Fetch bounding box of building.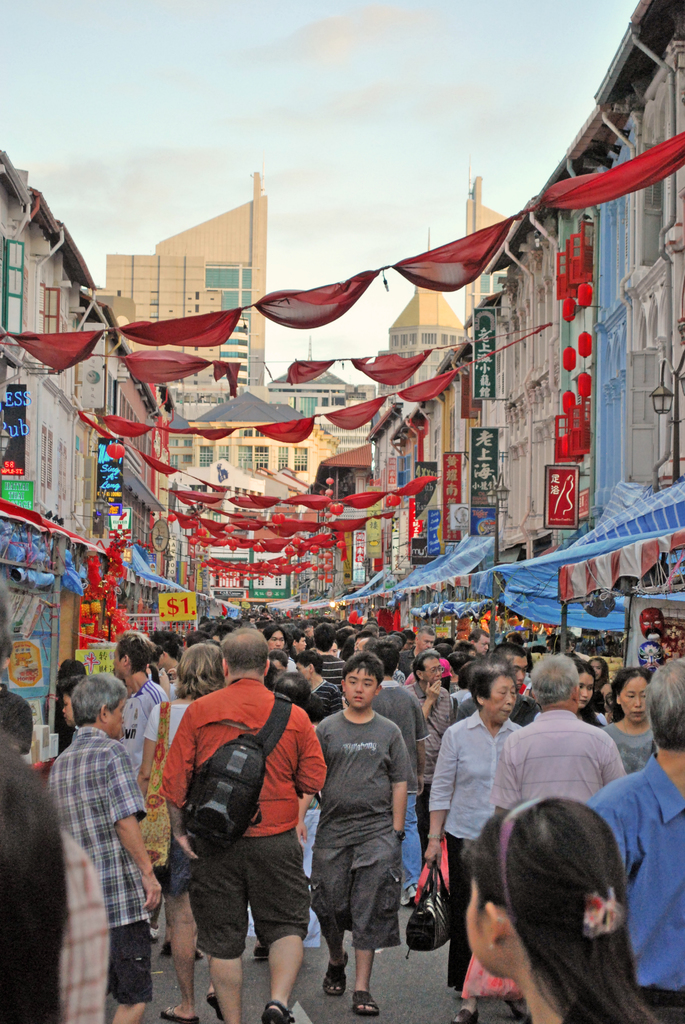
Bbox: (left=103, top=171, right=267, bottom=401).
